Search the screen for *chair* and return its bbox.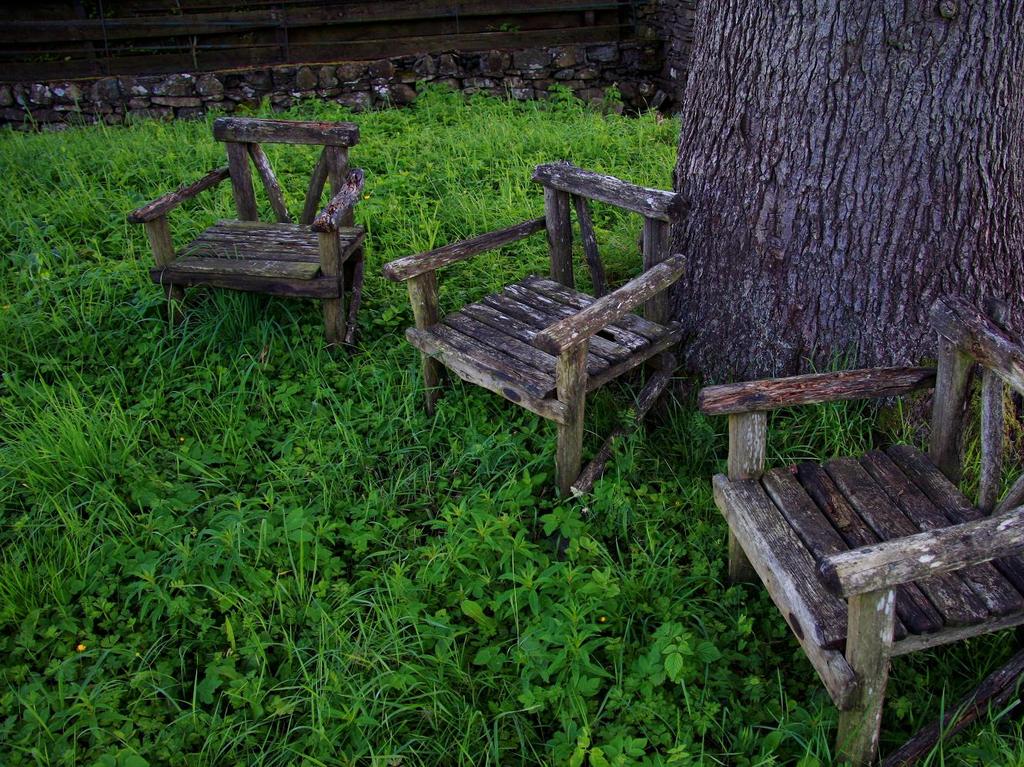
Found: bbox=(386, 159, 684, 507).
